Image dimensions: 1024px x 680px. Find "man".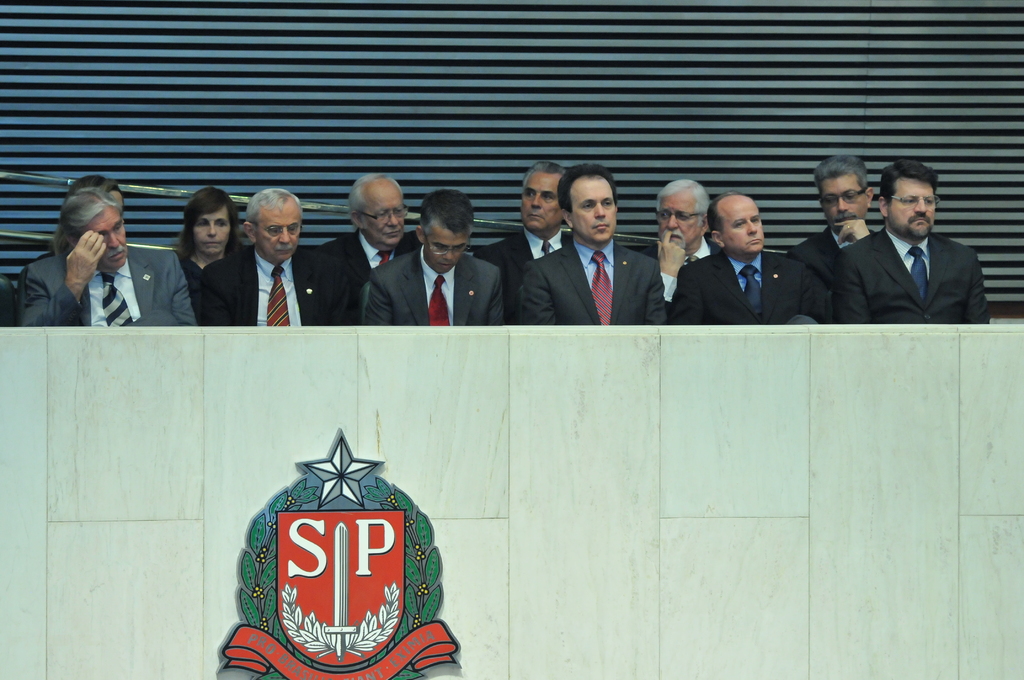
<region>525, 161, 670, 324</region>.
